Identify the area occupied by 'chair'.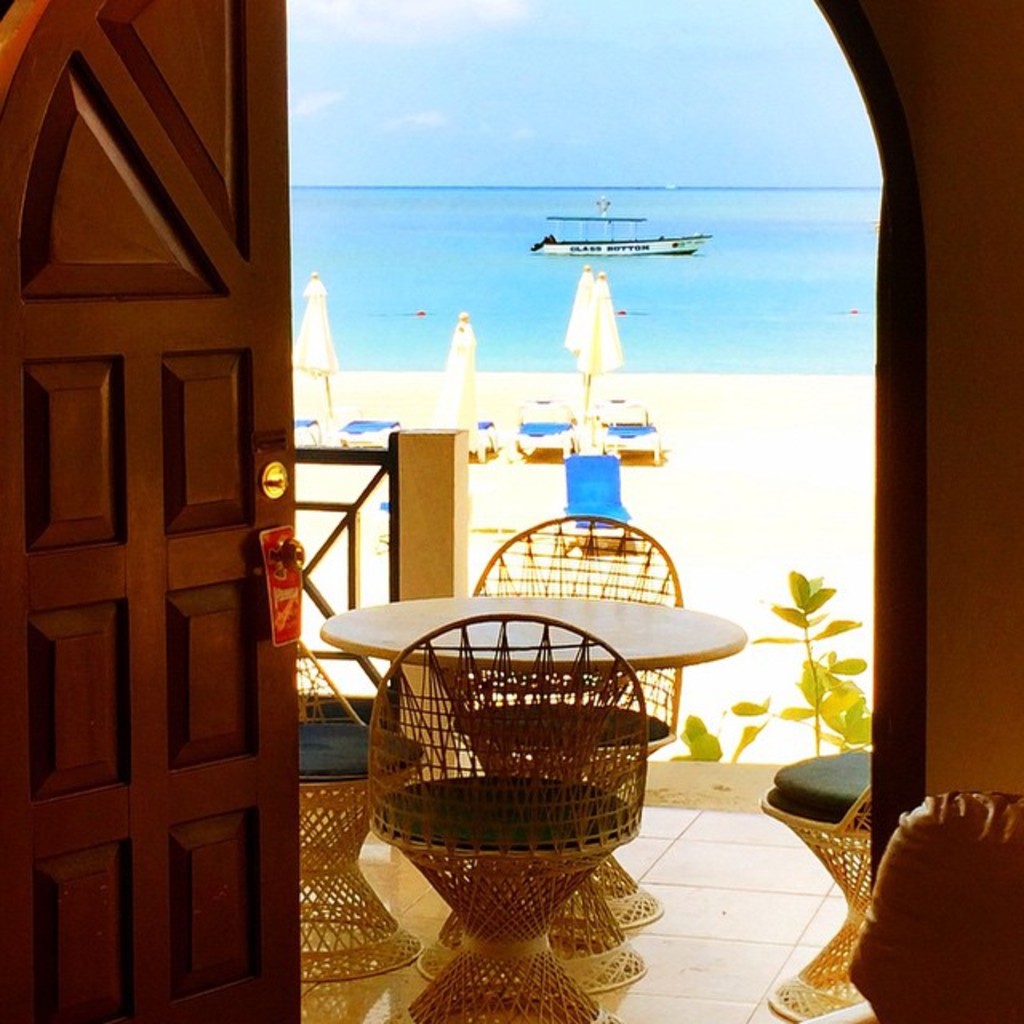
Area: rect(370, 494, 394, 555).
